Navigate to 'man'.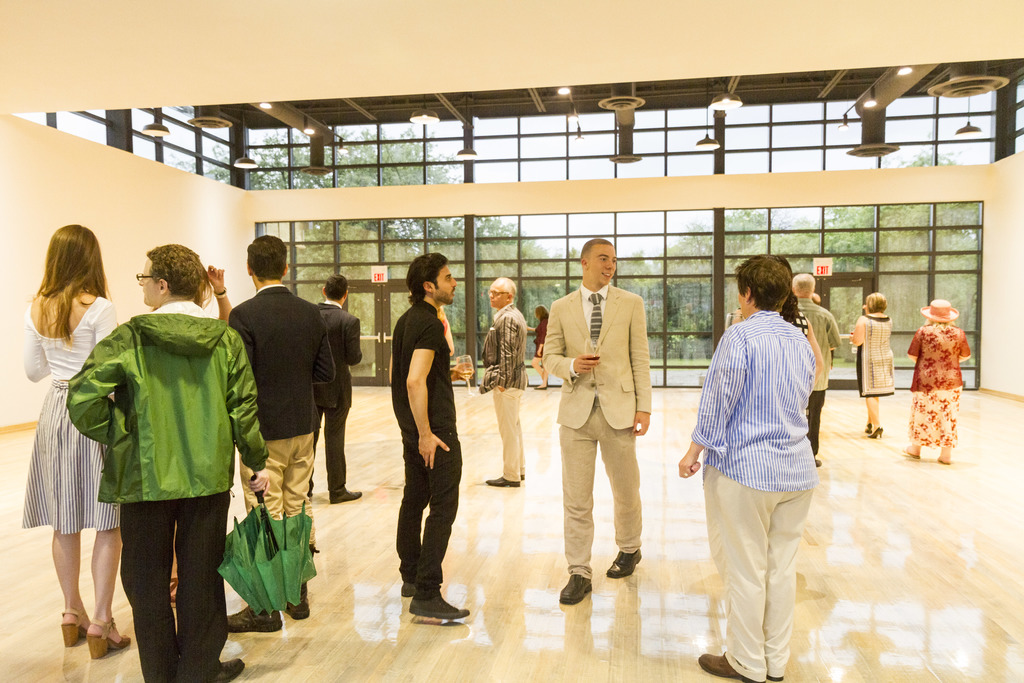
Navigation target: <box>477,279,530,487</box>.
